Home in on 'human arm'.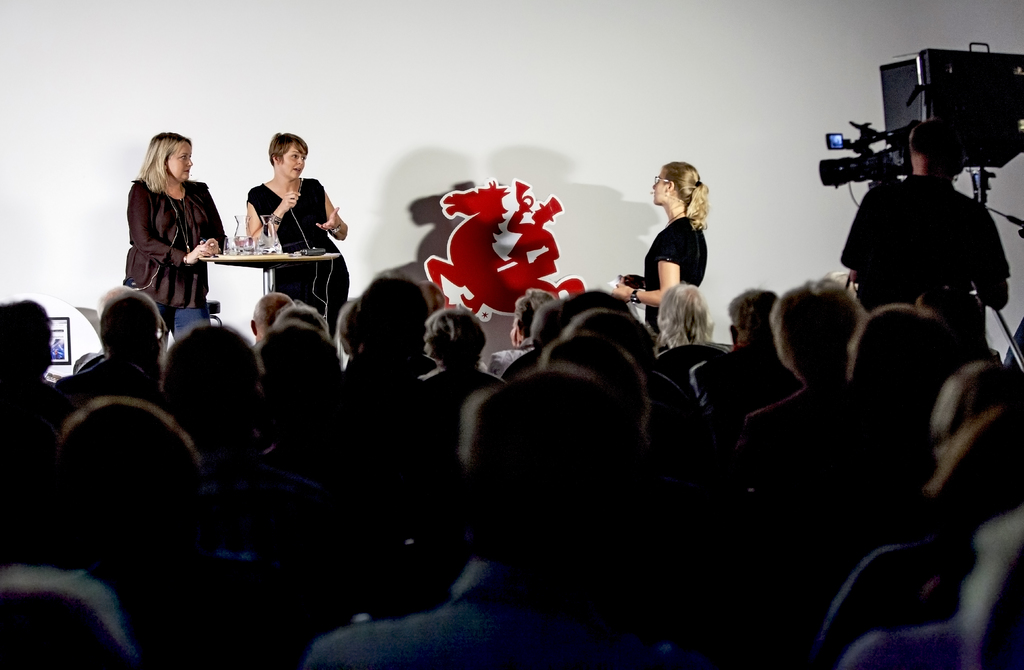
Homed in at (244, 192, 301, 242).
